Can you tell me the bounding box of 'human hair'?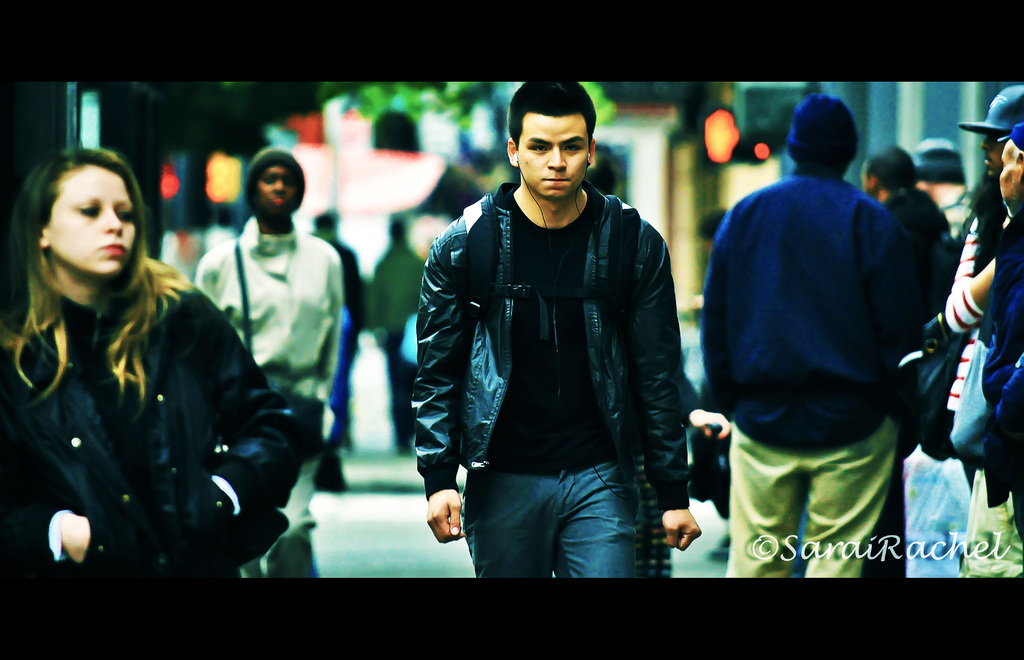
[x1=508, y1=78, x2=598, y2=150].
